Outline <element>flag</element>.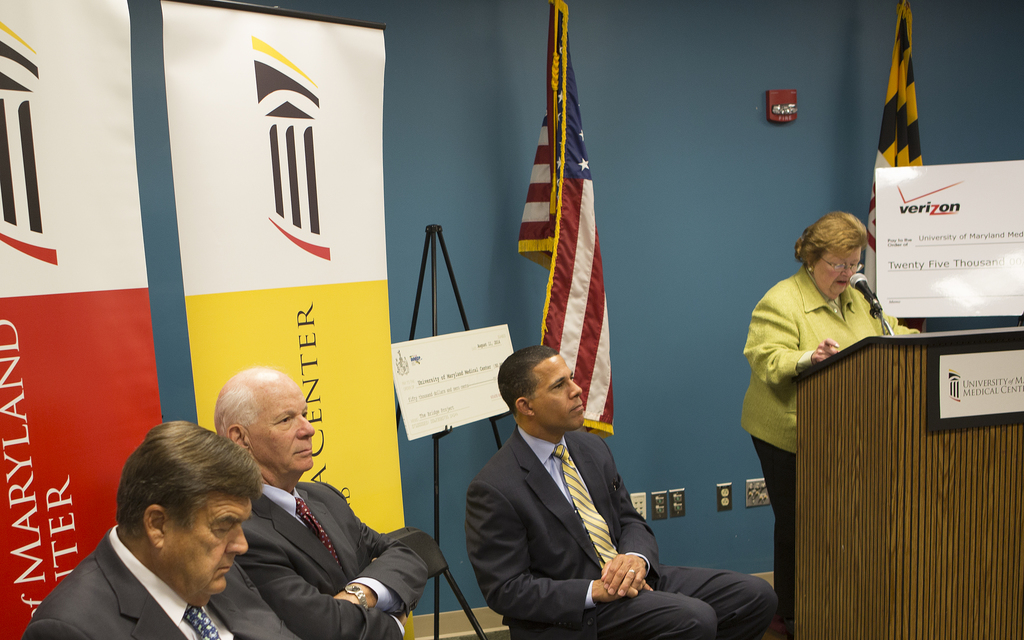
Outline: {"left": 513, "top": 13, "right": 617, "bottom": 448}.
